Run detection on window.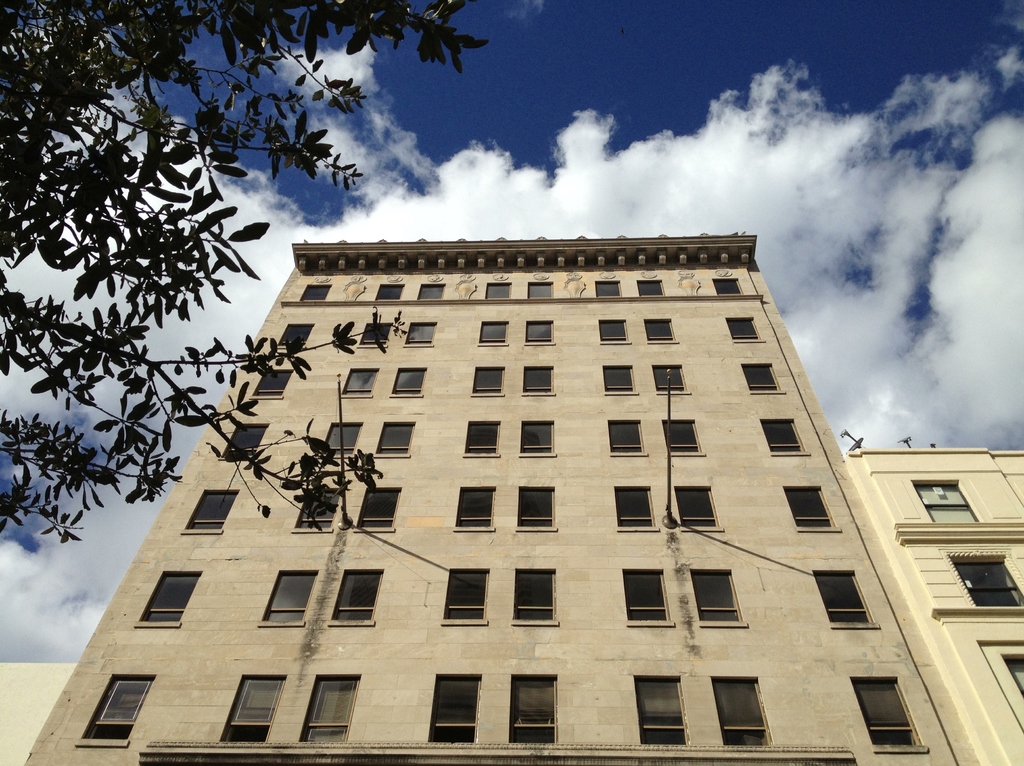
Result: locate(459, 485, 497, 530).
